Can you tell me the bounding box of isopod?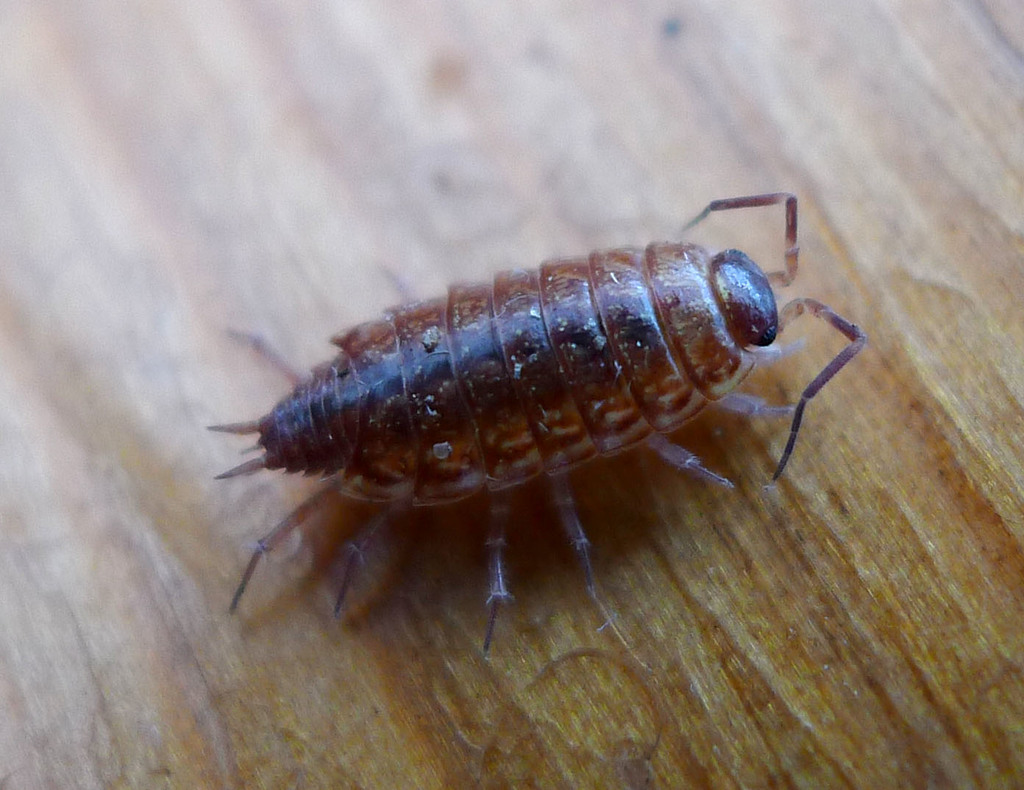
box=[199, 188, 867, 654].
